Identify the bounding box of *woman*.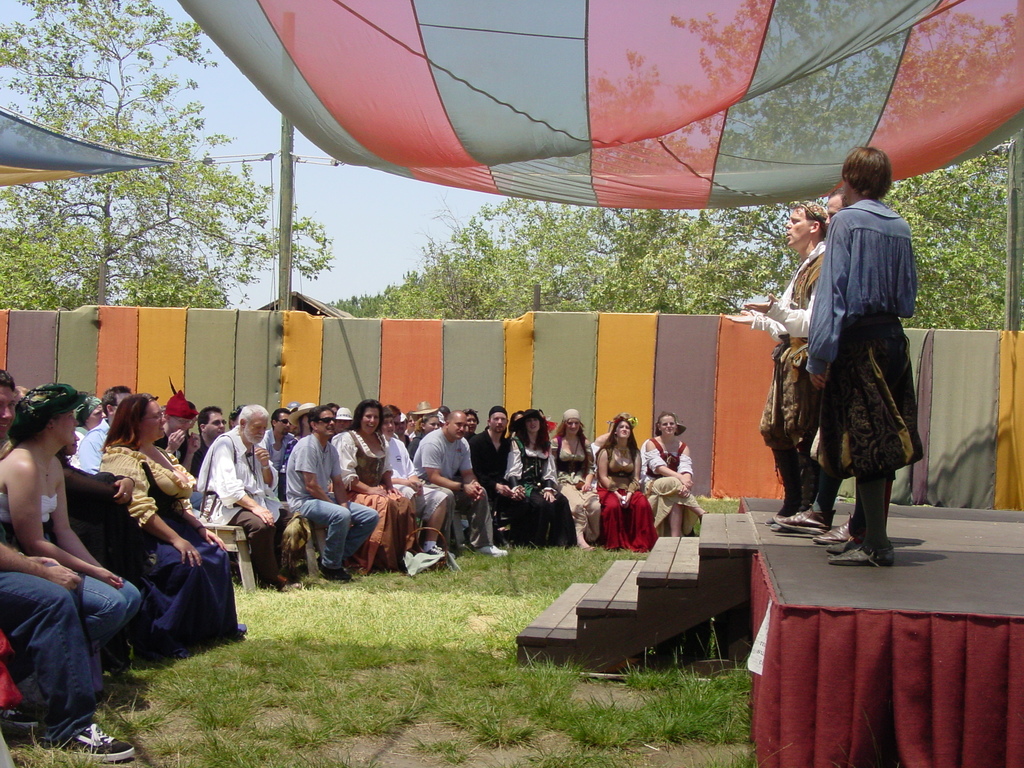
Rect(464, 408, 476, 438).
